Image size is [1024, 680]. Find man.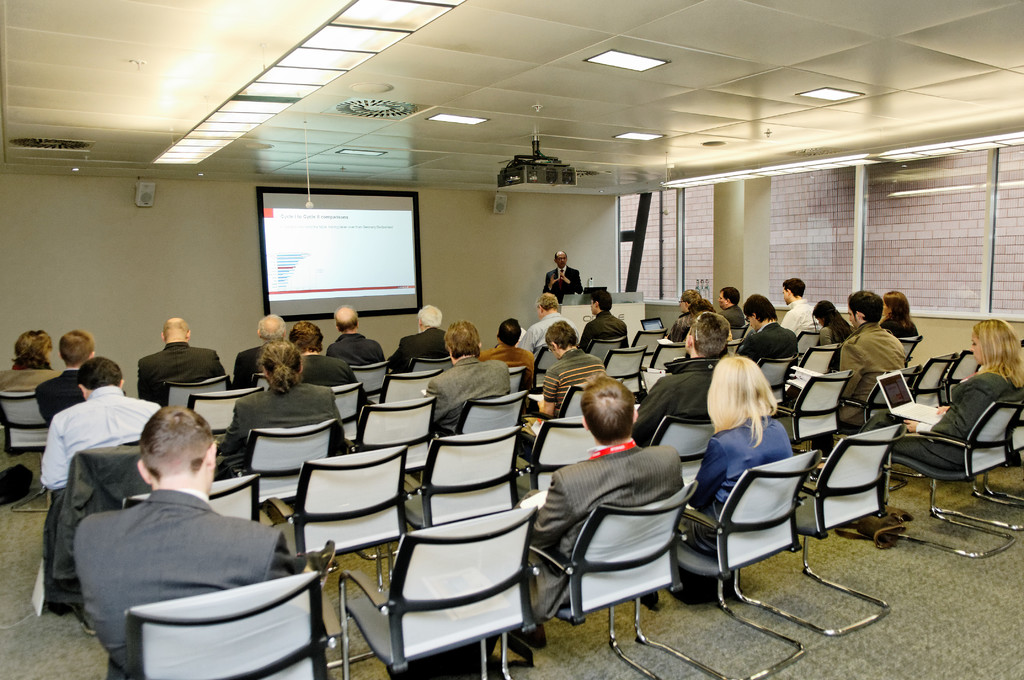
{"left": 519, "top": 321, "right": 604, "bottom": 426}.
